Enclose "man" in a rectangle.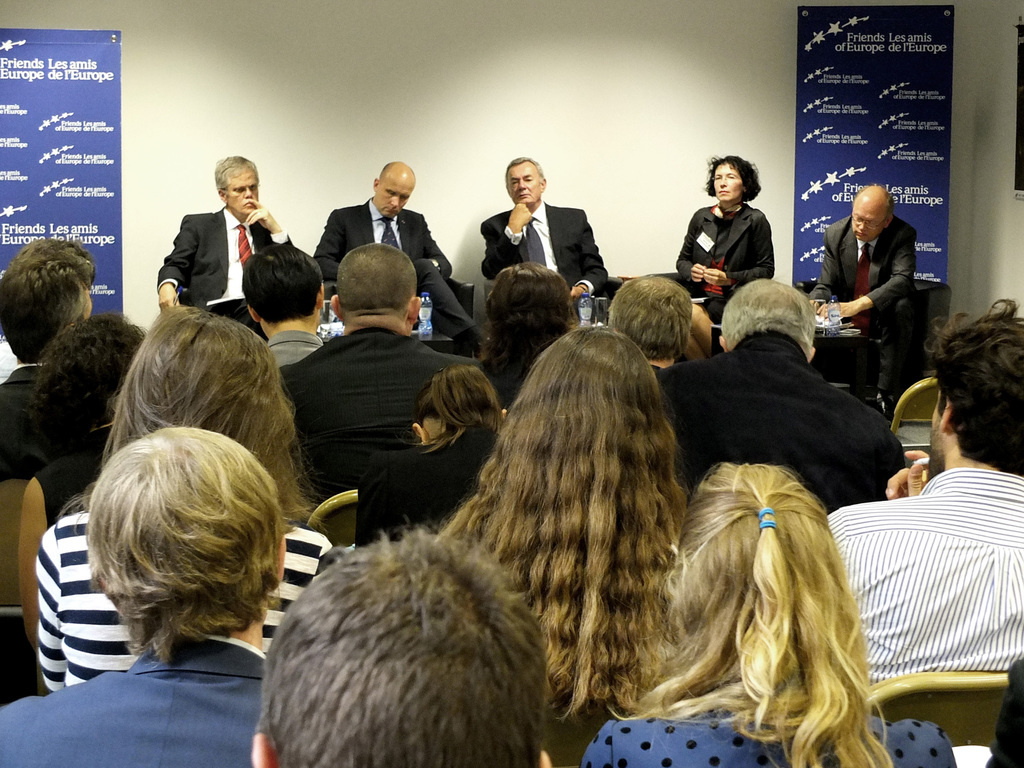
crop(252, 522, 556, 767).
